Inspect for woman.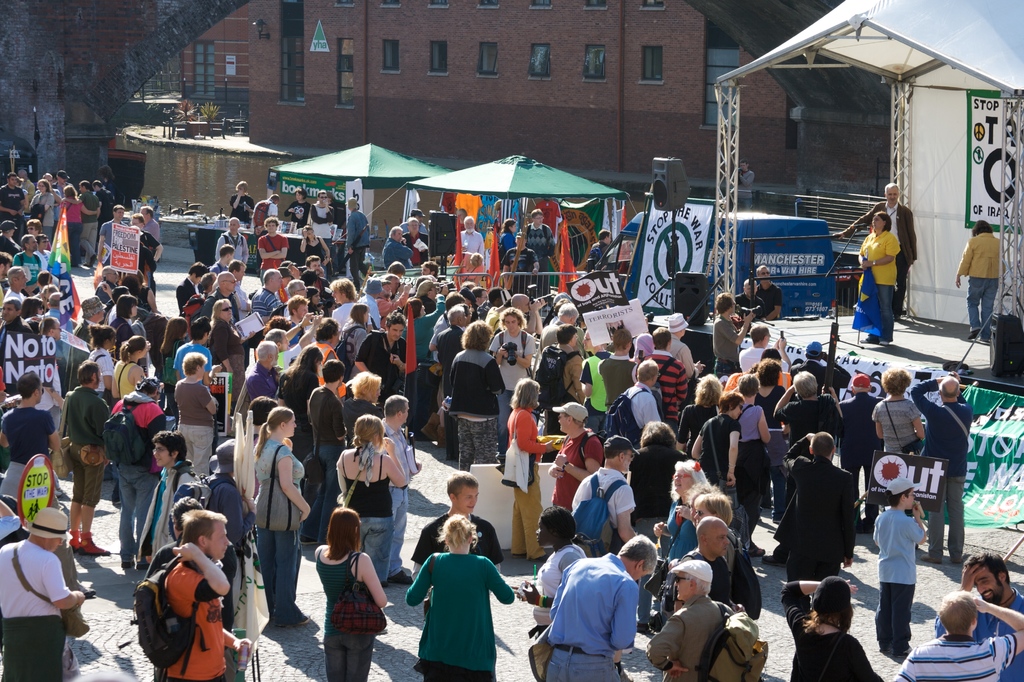
Inspection: box=[415, 512, 513, 676].
